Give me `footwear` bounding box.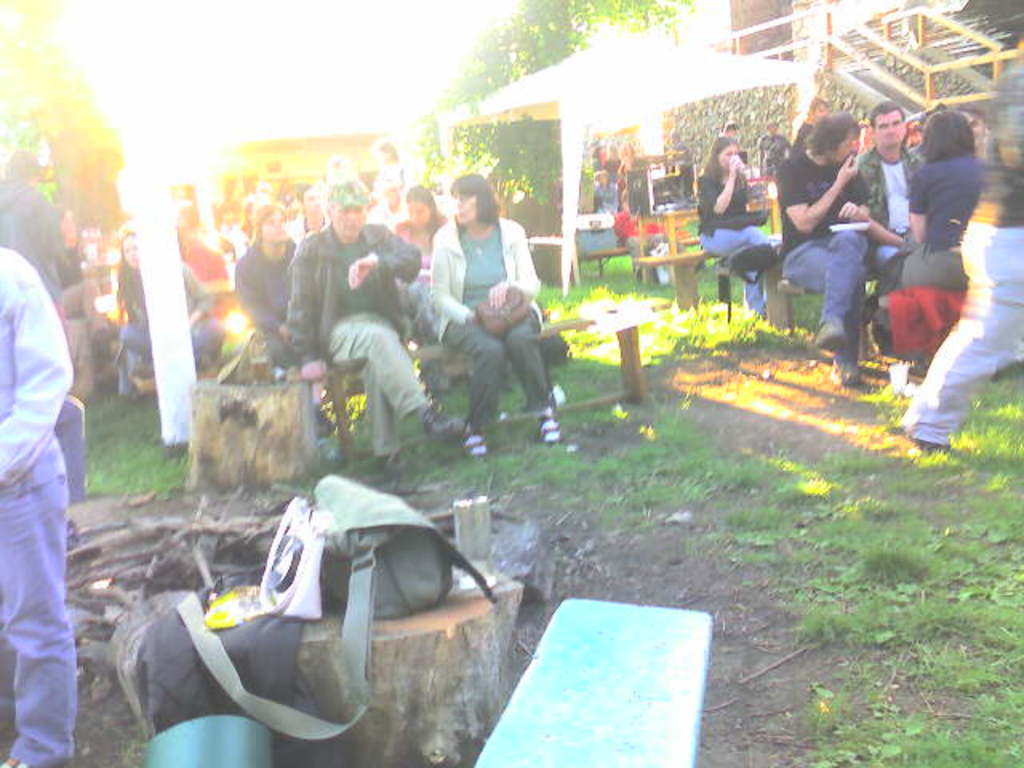
(912,434,949,451).
